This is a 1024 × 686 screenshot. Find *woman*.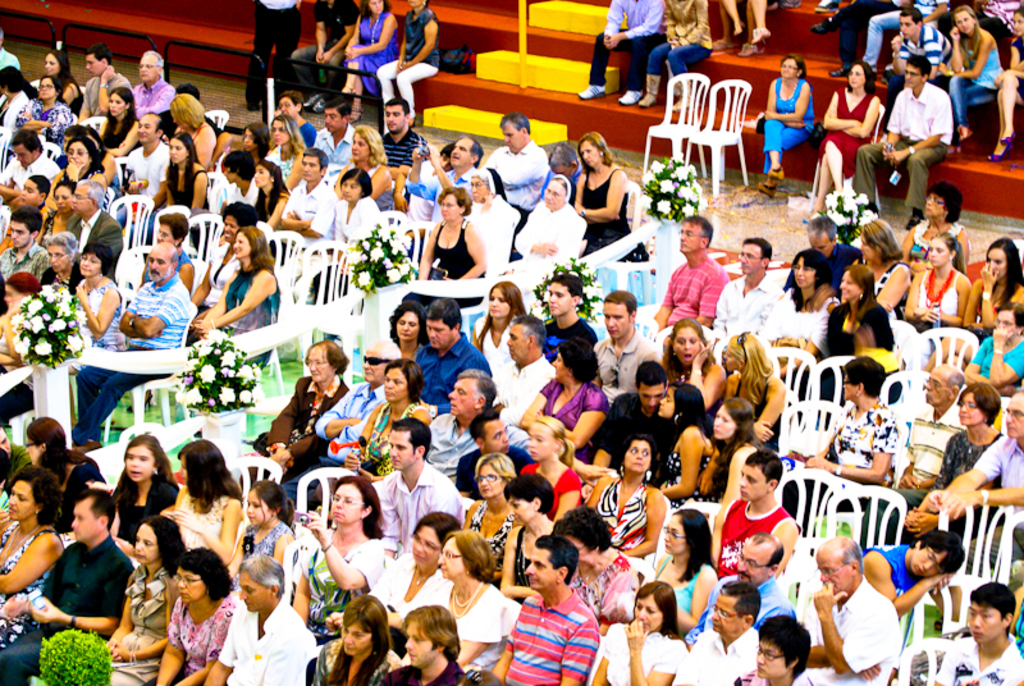
Bounding box: <region>333, 124, 415, 211</region>.
